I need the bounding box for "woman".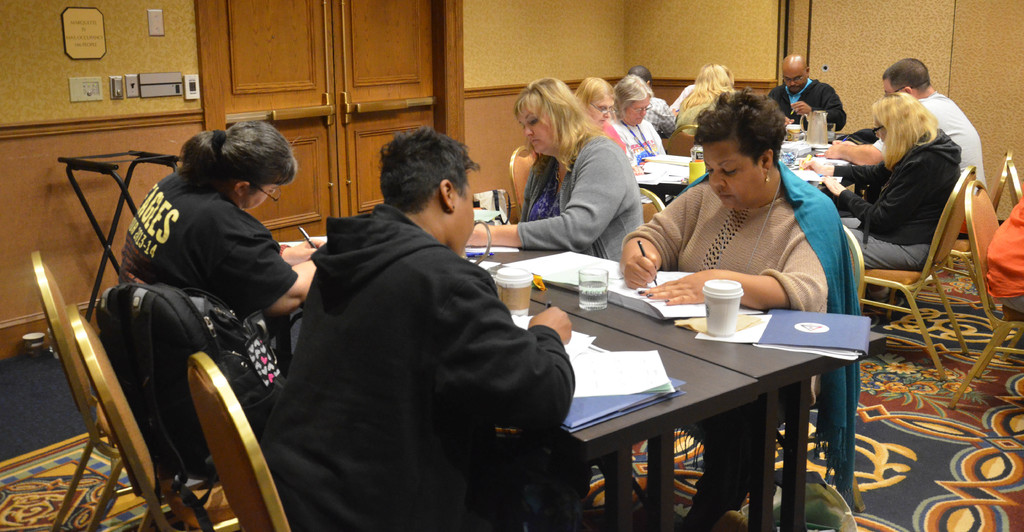
Here it is: x1=465, y1=71, x2=649, y2=272.
